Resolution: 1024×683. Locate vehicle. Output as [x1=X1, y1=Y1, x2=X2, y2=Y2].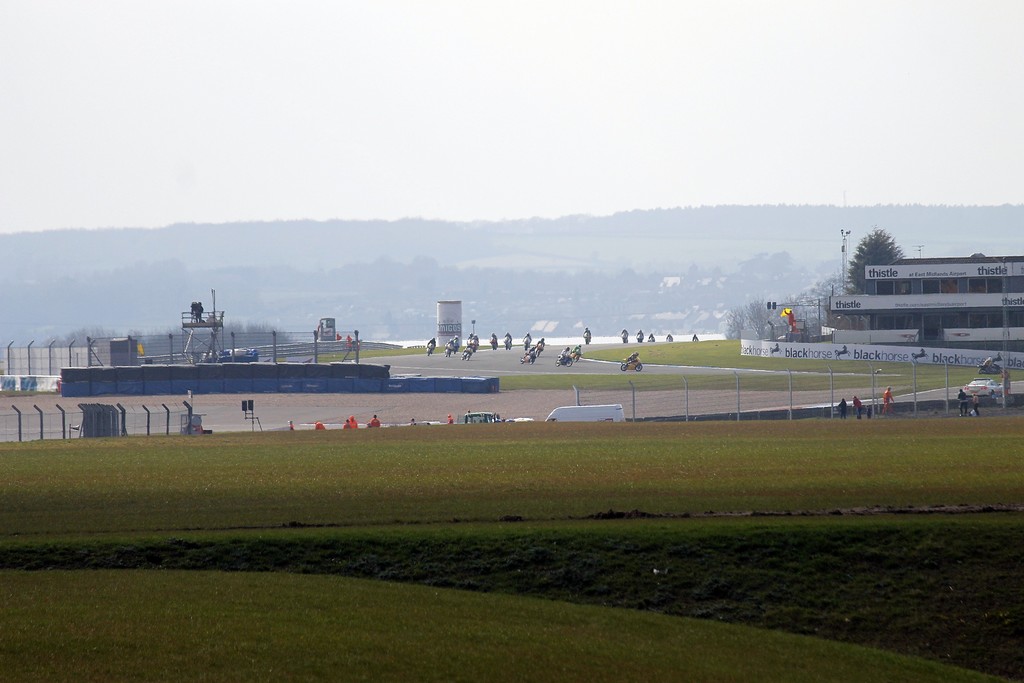
[x1=554, y1=355, x2=572, y2=364].
